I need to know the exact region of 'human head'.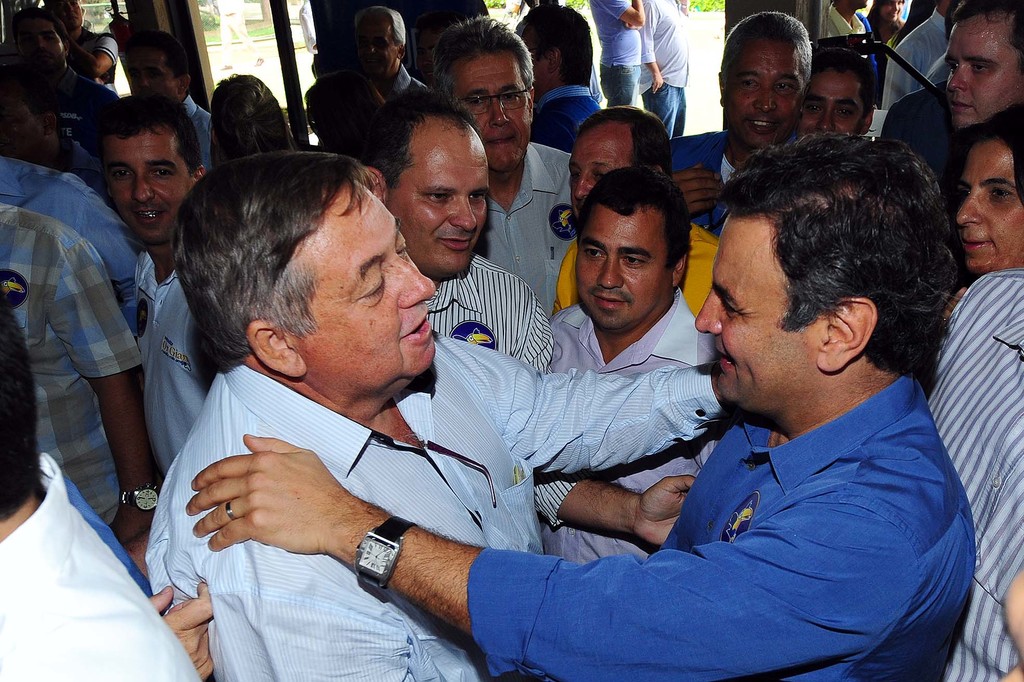
Region: bbox=(175, 149, 439, 400).
